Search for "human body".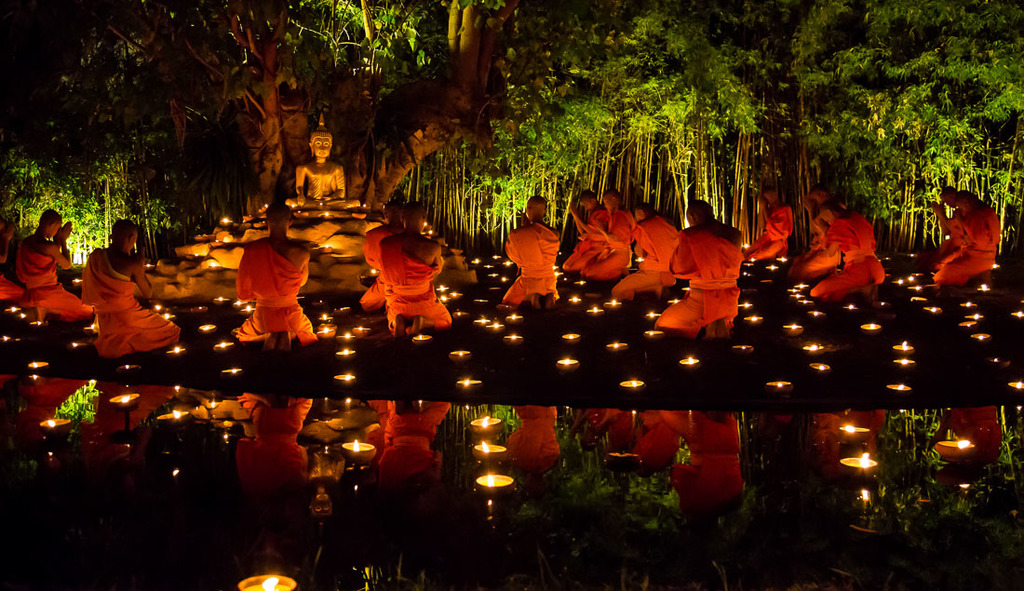
Found at (x1=734, y1=210, x2=797, y2=266).
